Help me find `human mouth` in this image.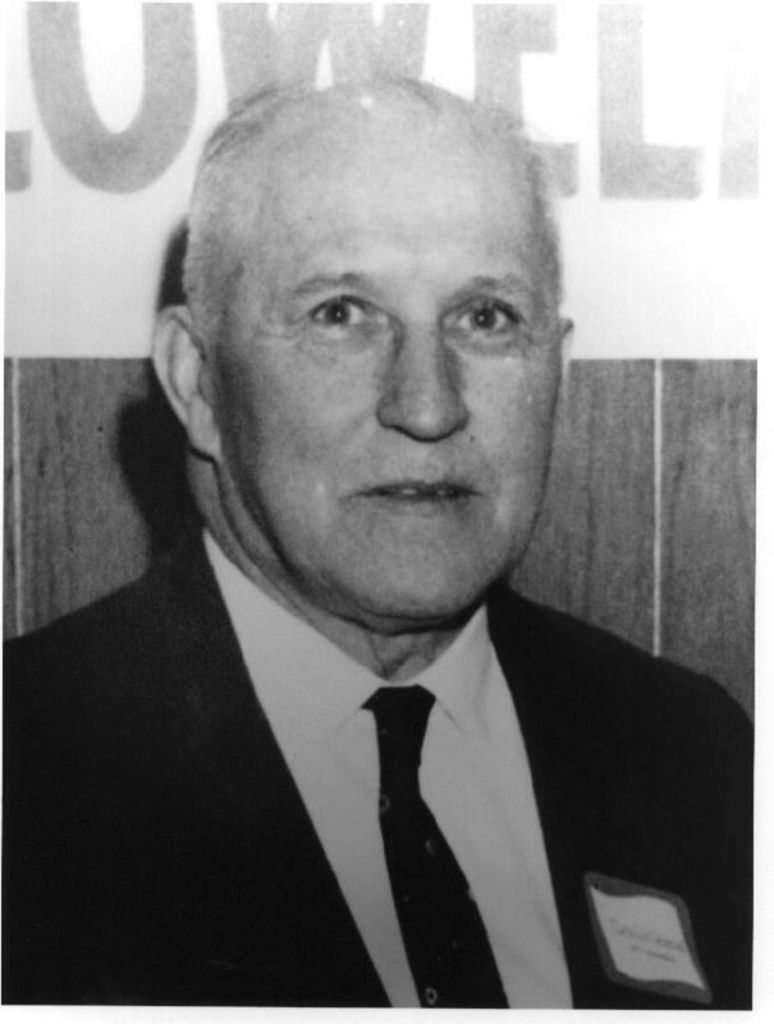
Found it: (354,479,481,518).
